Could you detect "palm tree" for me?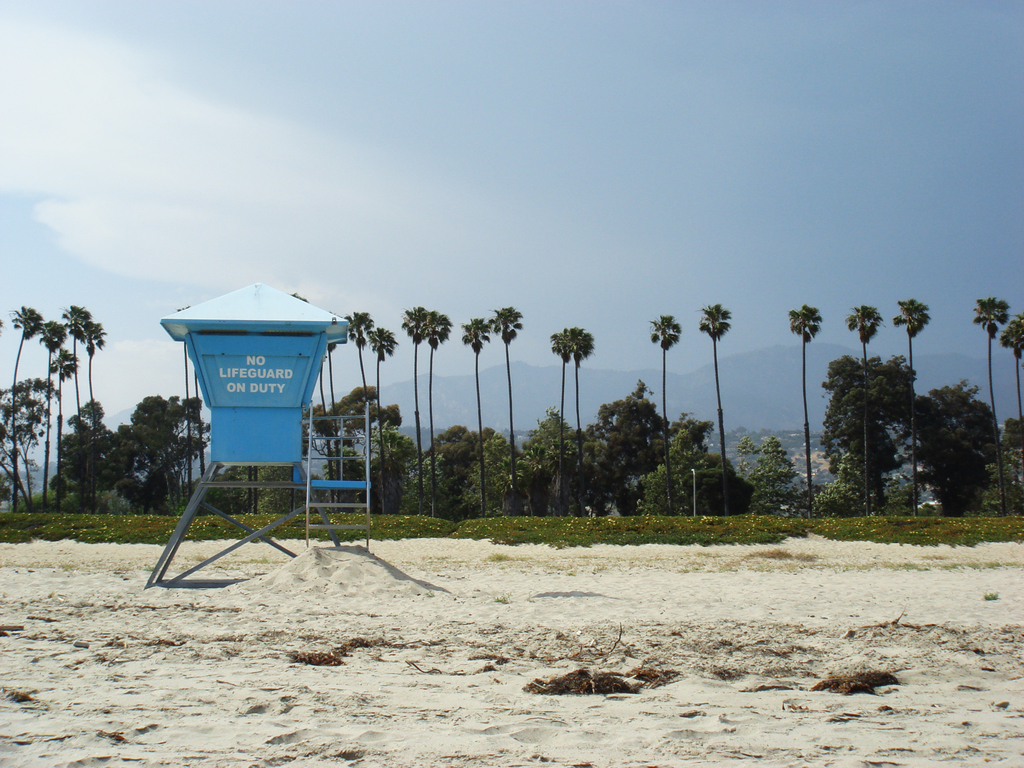
Detection result: 782/305/840/516.
